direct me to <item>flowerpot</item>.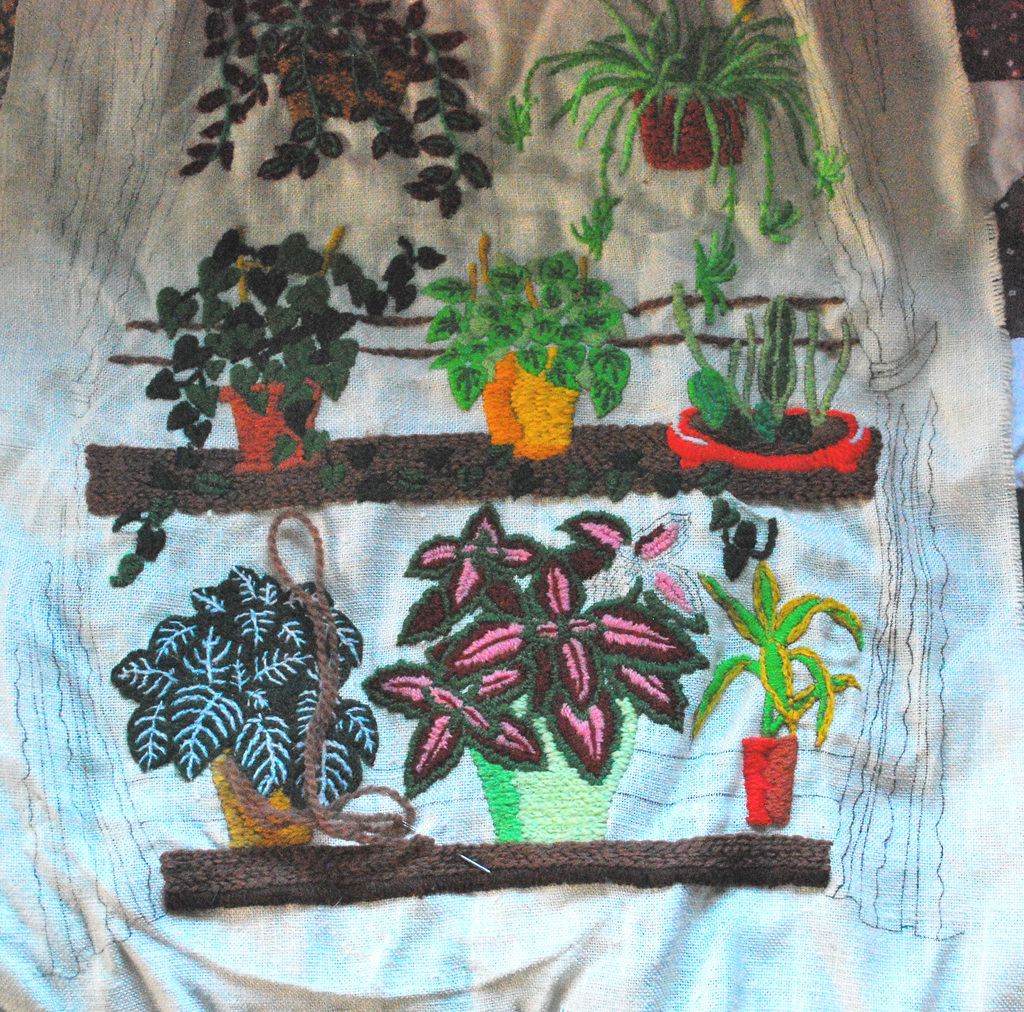
Direction: bbox=[467, 713, 641, 844].
